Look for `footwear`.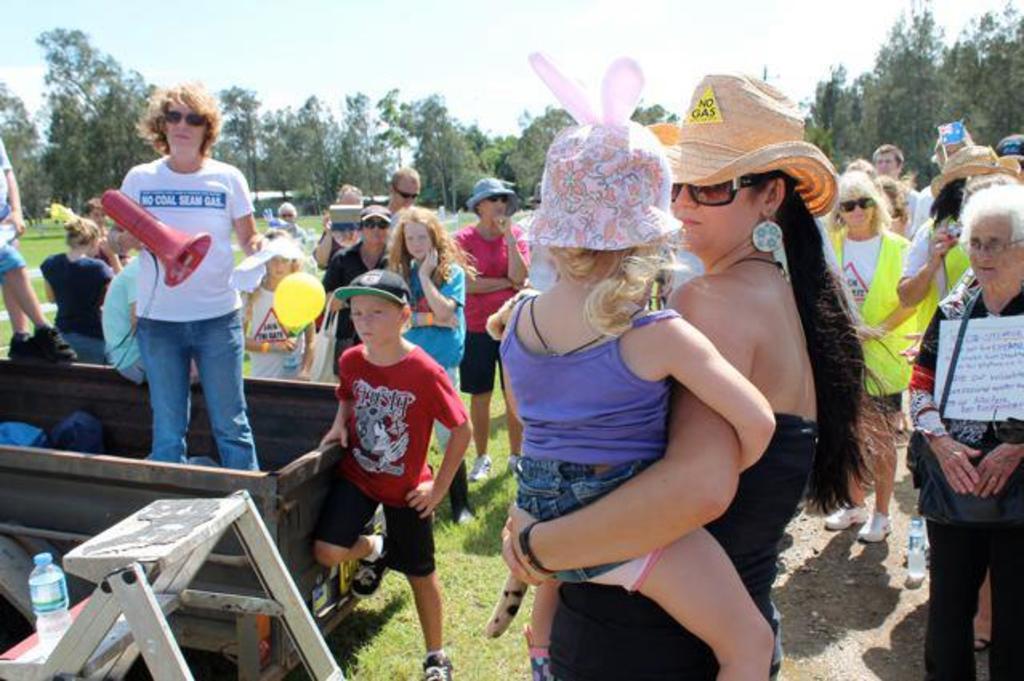
Found: 423/649/455/679.
